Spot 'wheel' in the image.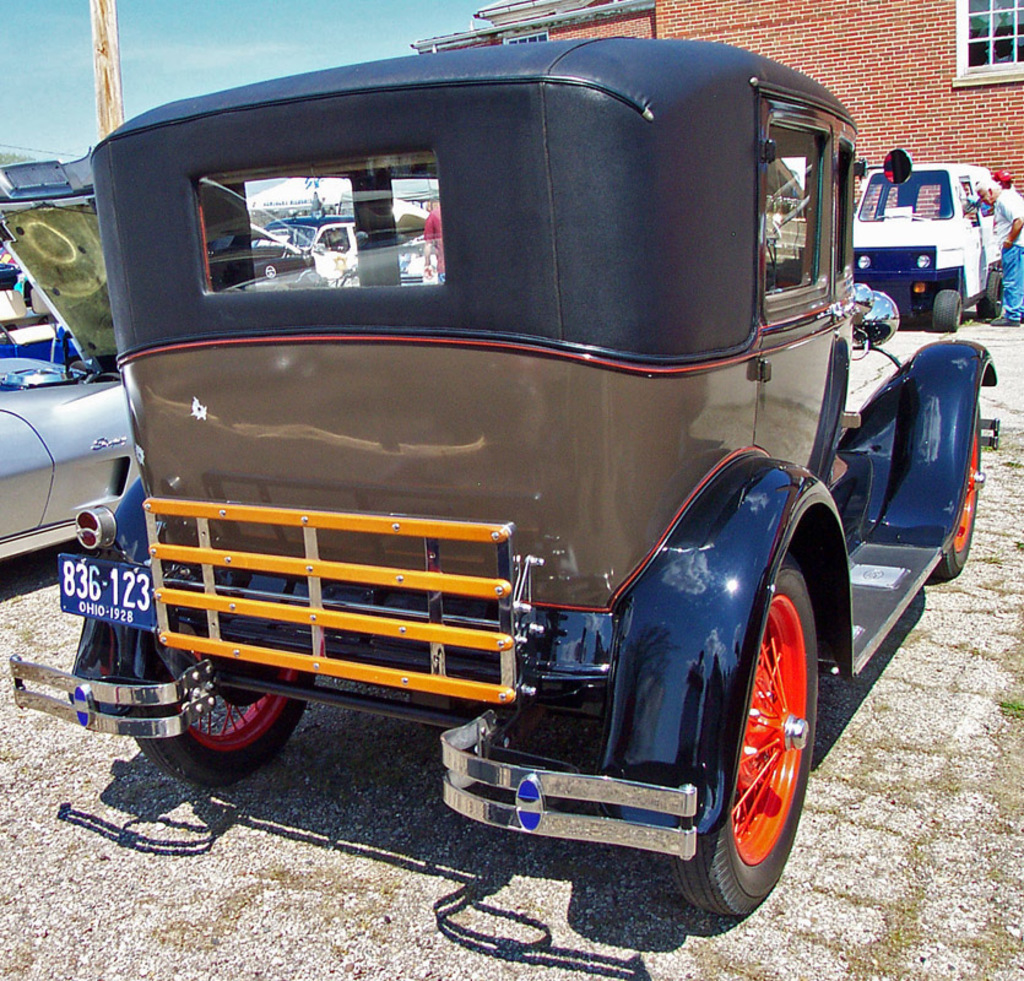
'wheel' found at [670,546,817,920].
